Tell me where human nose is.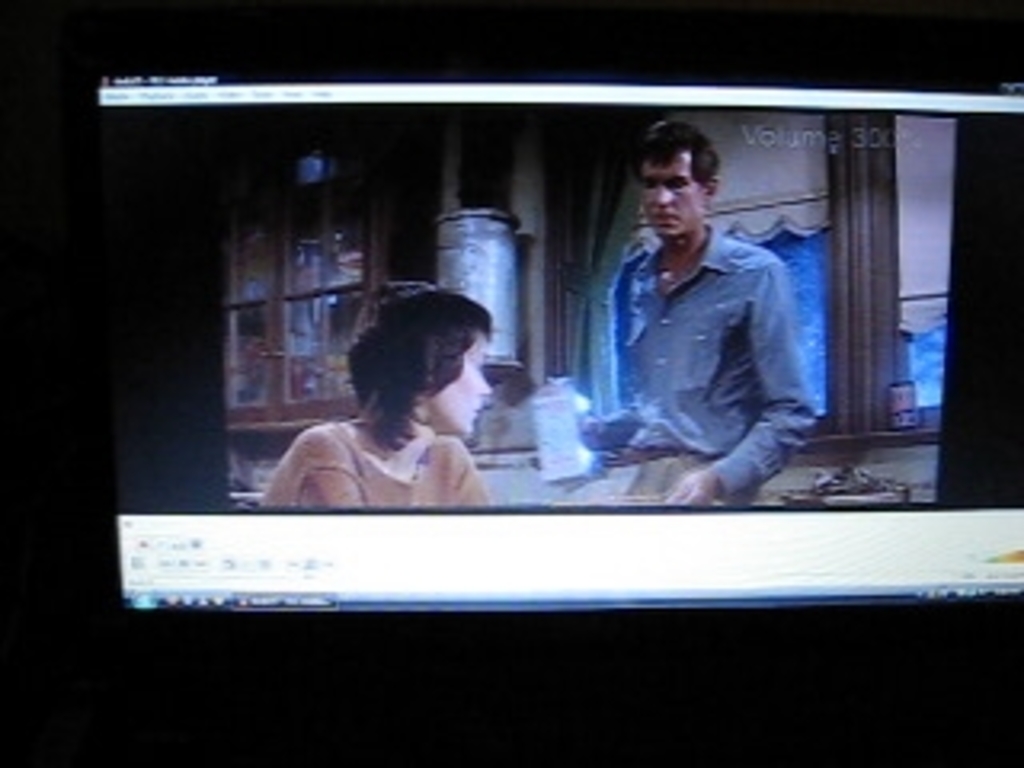
human nose is at Rect(480, 374, 496, 403).
